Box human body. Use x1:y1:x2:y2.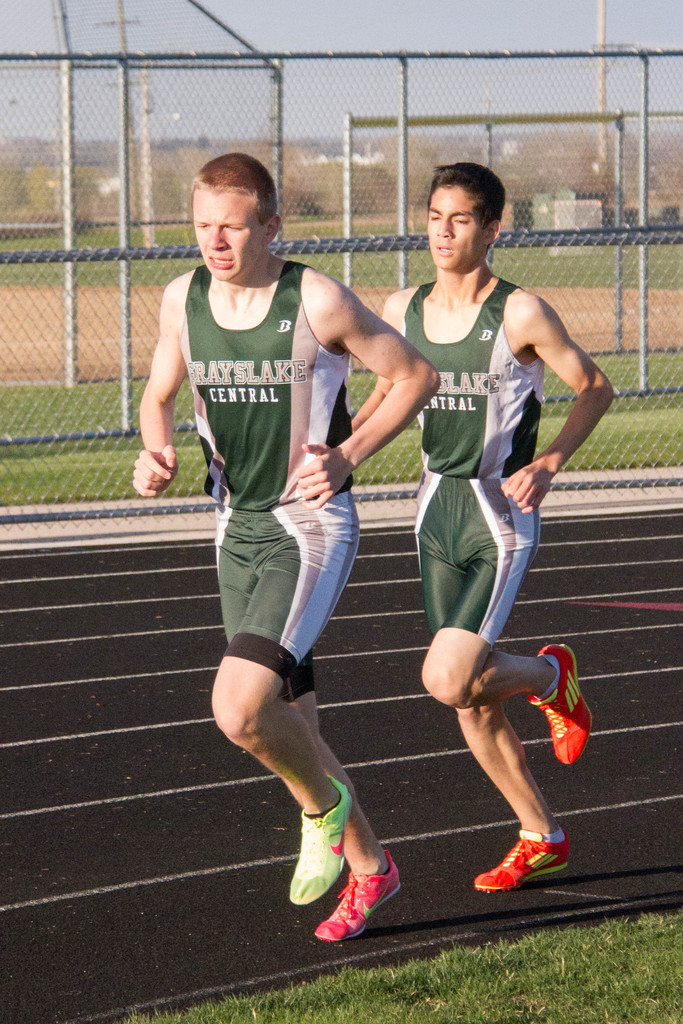
359:313:605:881.
